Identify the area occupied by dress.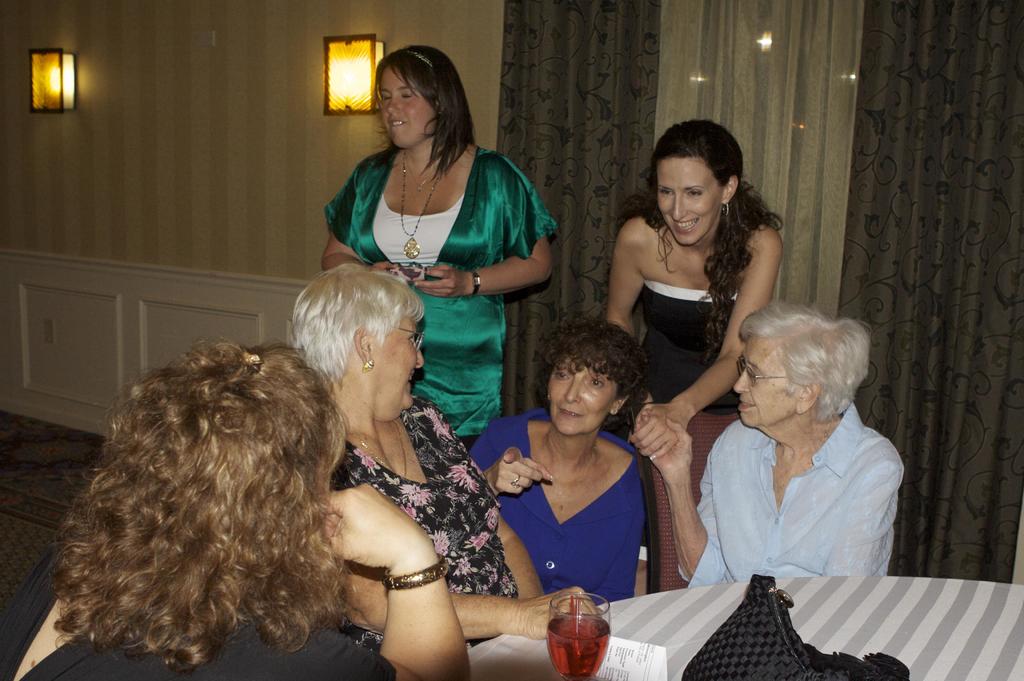
Area: [463, 411, 648, 603].
